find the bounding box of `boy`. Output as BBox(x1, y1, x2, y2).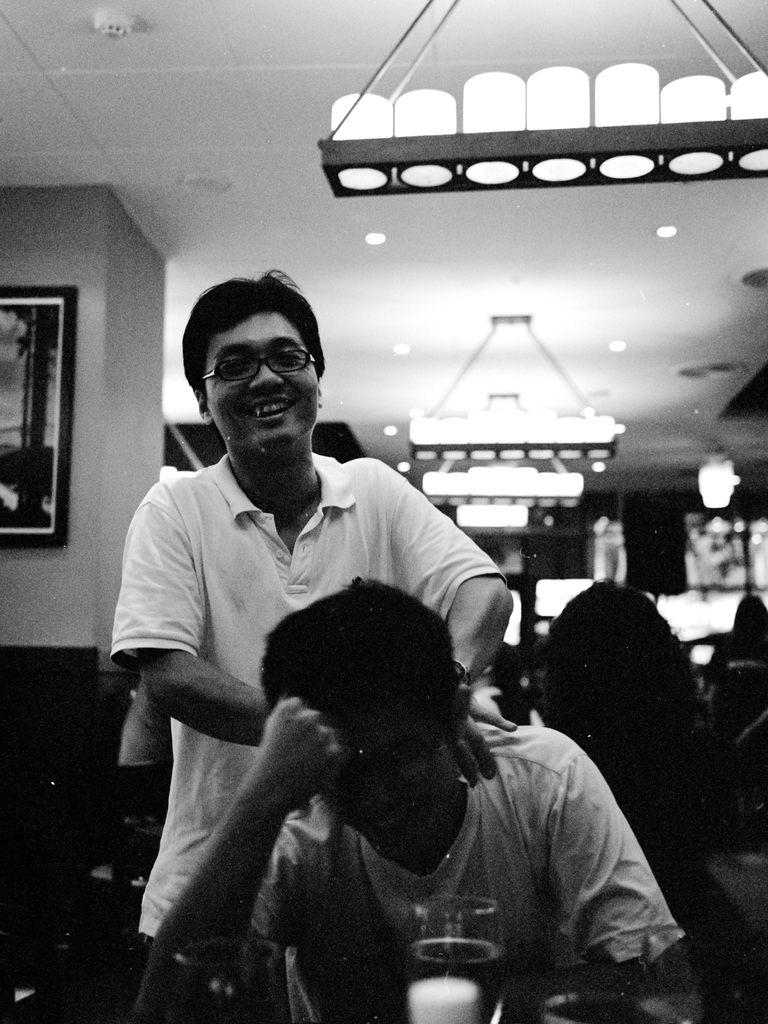
BBox(108, 266, 513, 955).
